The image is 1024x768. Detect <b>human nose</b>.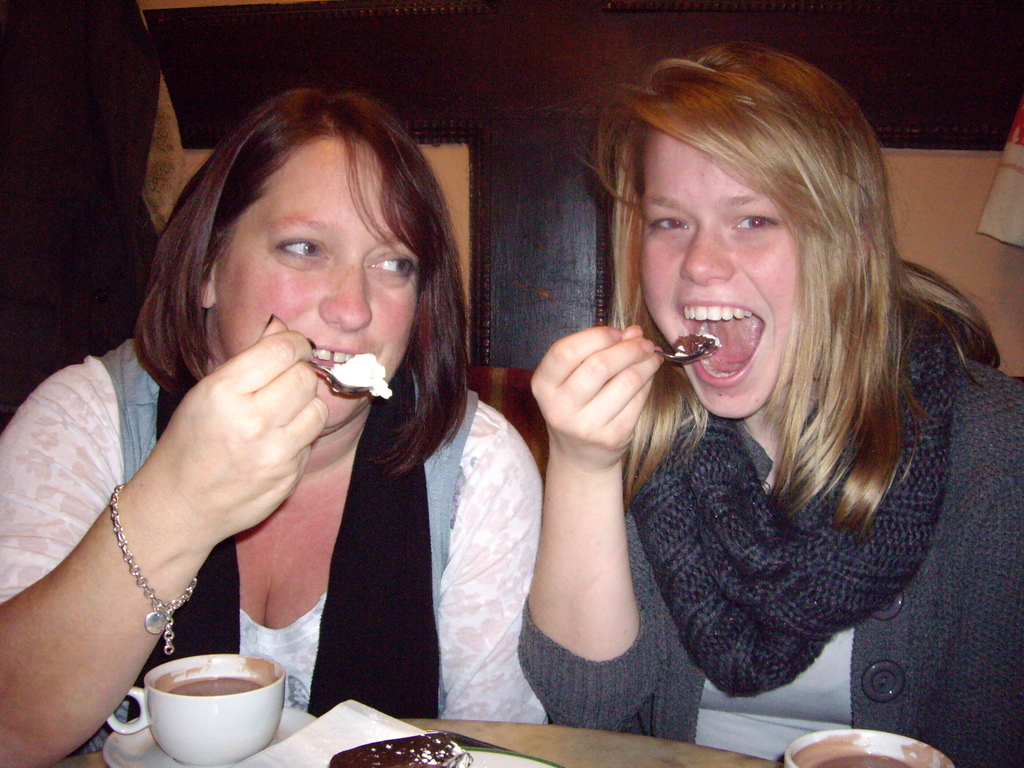
Detection: bbox=(319, 257, 373, 331).
